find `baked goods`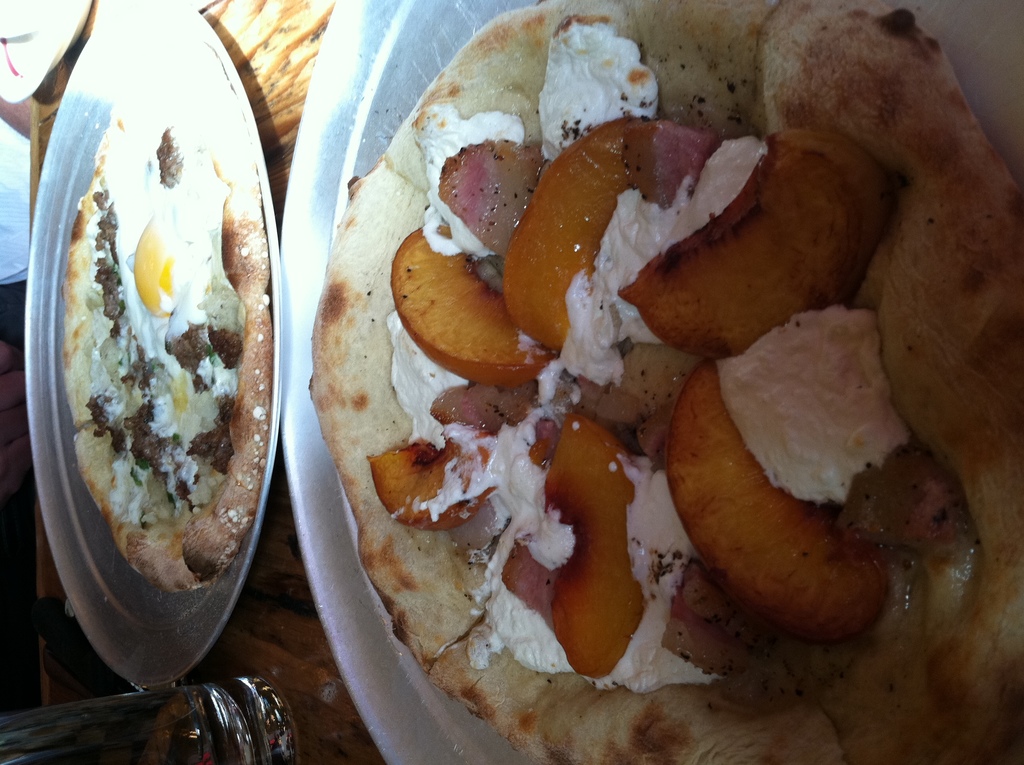
<region>57, 73, 260, 657</region>
